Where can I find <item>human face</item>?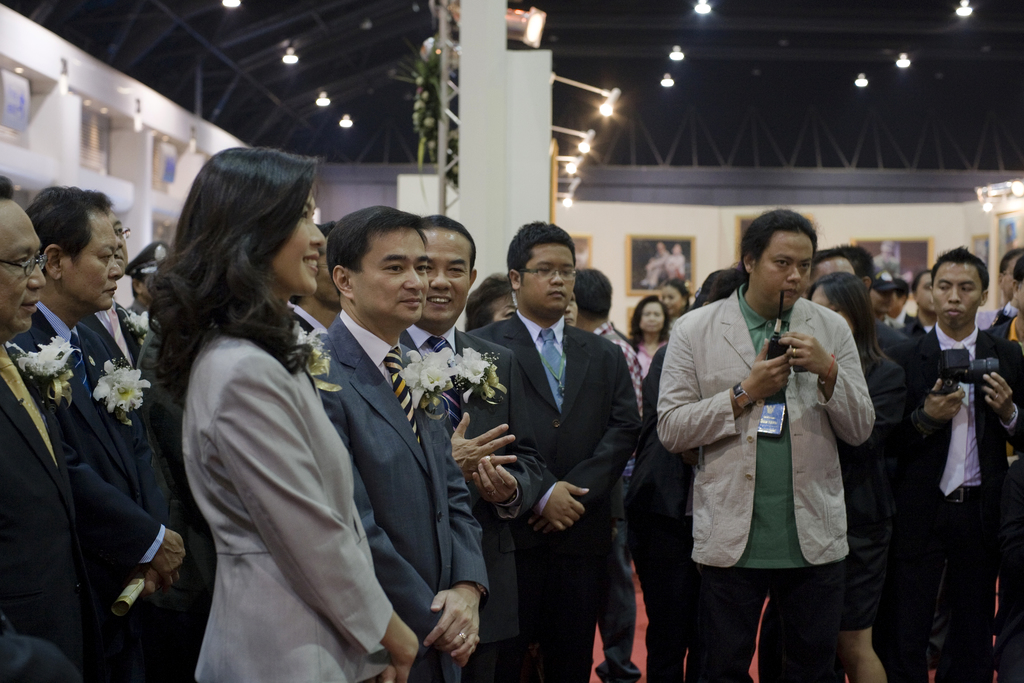
You can find it at (left=0, top=195, right=46, bottom=336).
